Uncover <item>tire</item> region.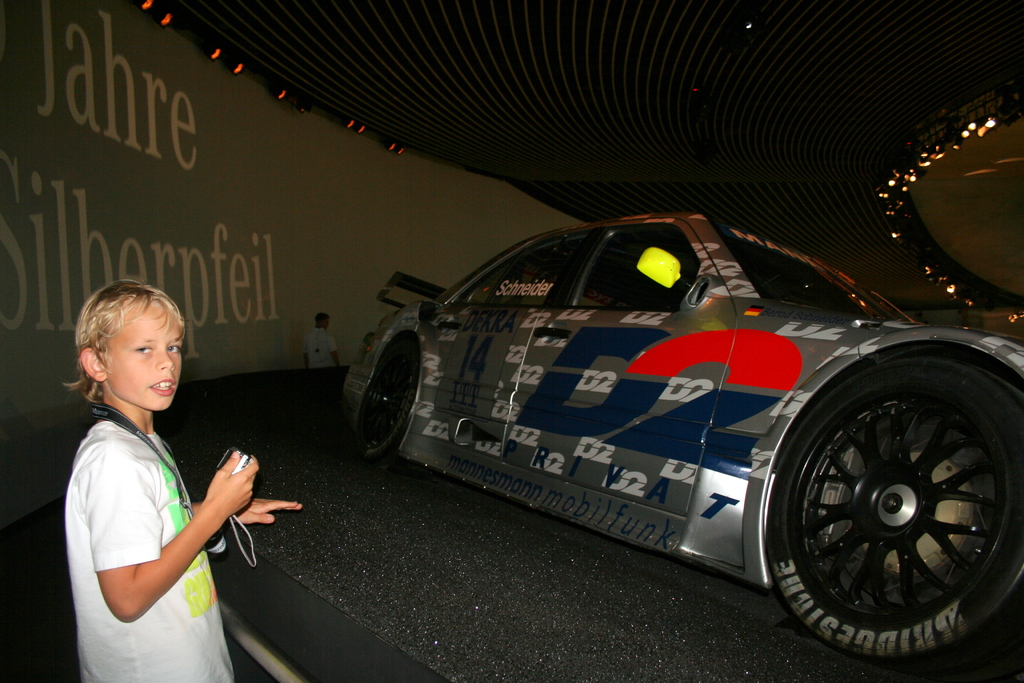
Uncovered: BBox(358, 334, 425, 450).
